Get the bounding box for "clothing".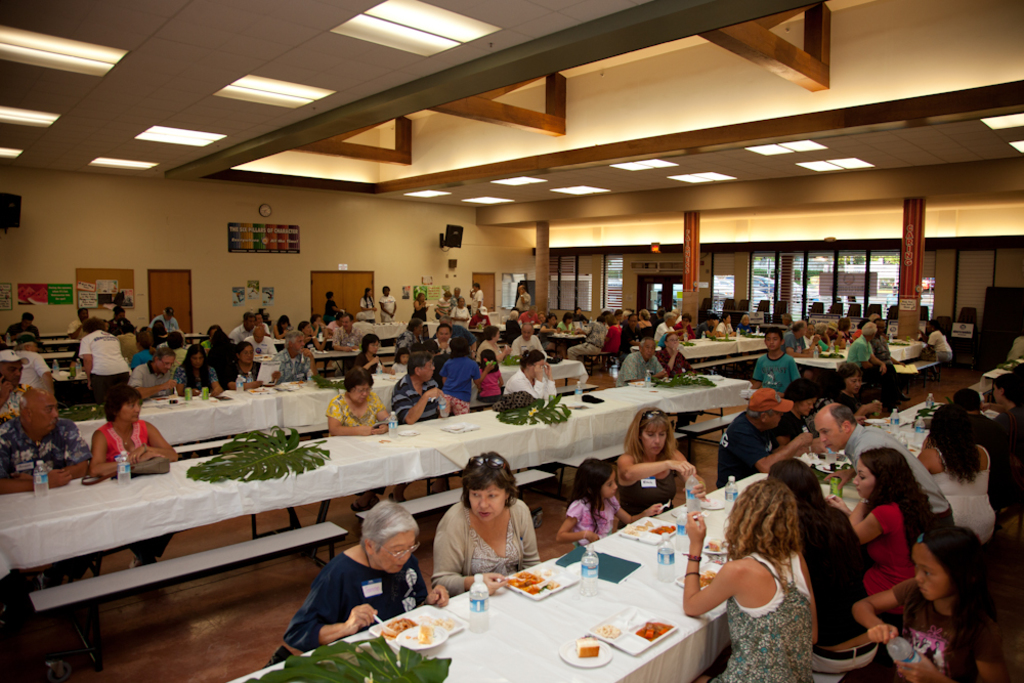
pyautogui.locateOnScreen(358, 293, 375, 322).
